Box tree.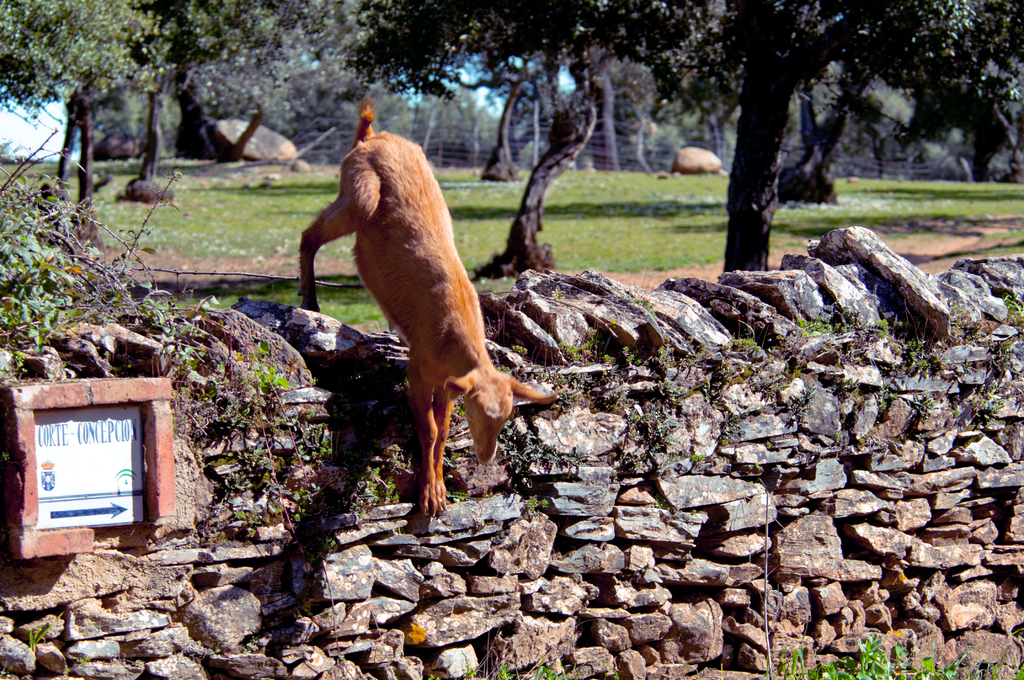
(x1=115, y1=0, x2=186, y2=198).
